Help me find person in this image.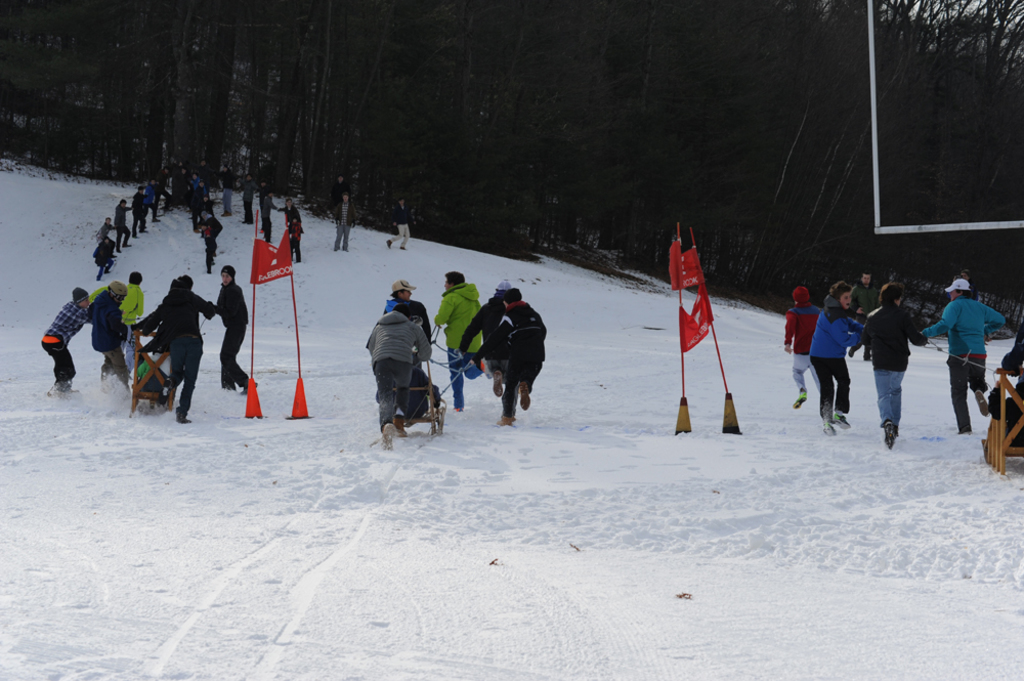
Found it: [435, 271, 482, 407].
